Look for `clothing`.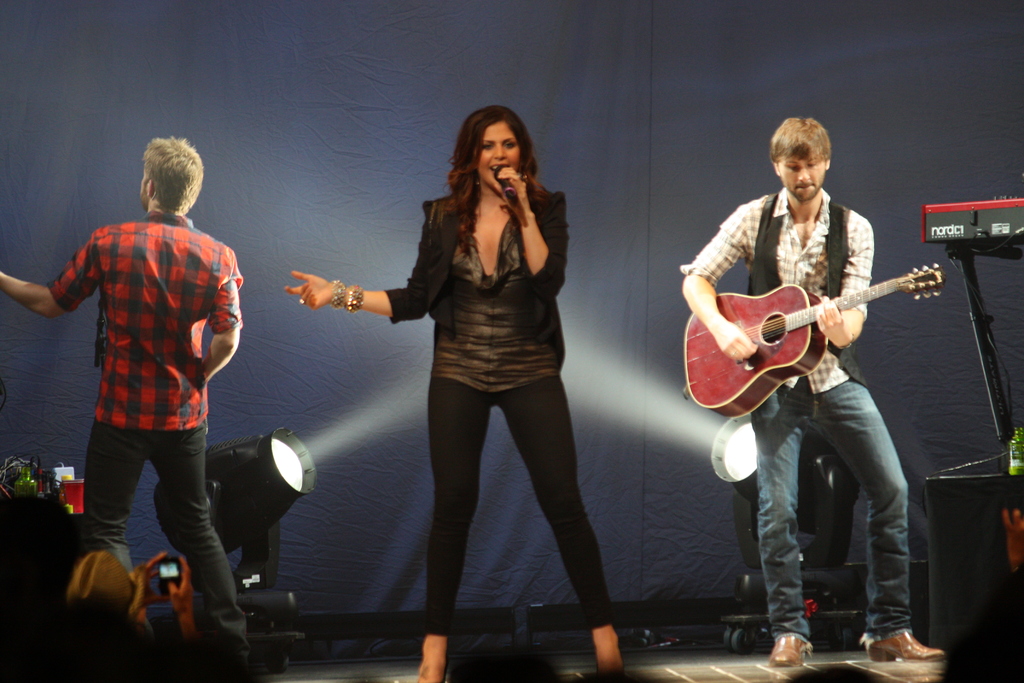
Found: [x1=353, y1=147, x2=595, y2=548].
